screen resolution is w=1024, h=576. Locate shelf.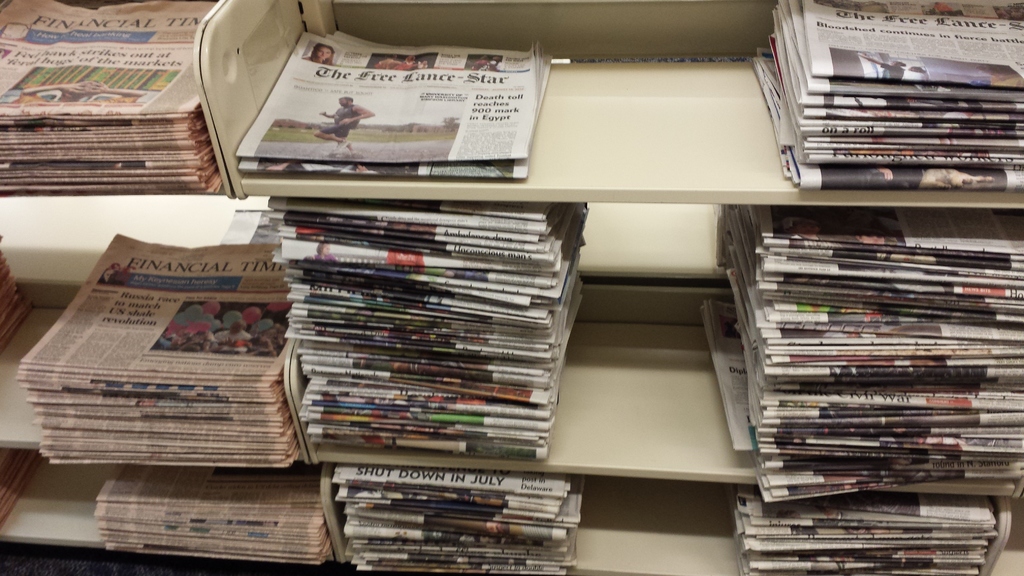
detection(26, 0, 239, 210).
